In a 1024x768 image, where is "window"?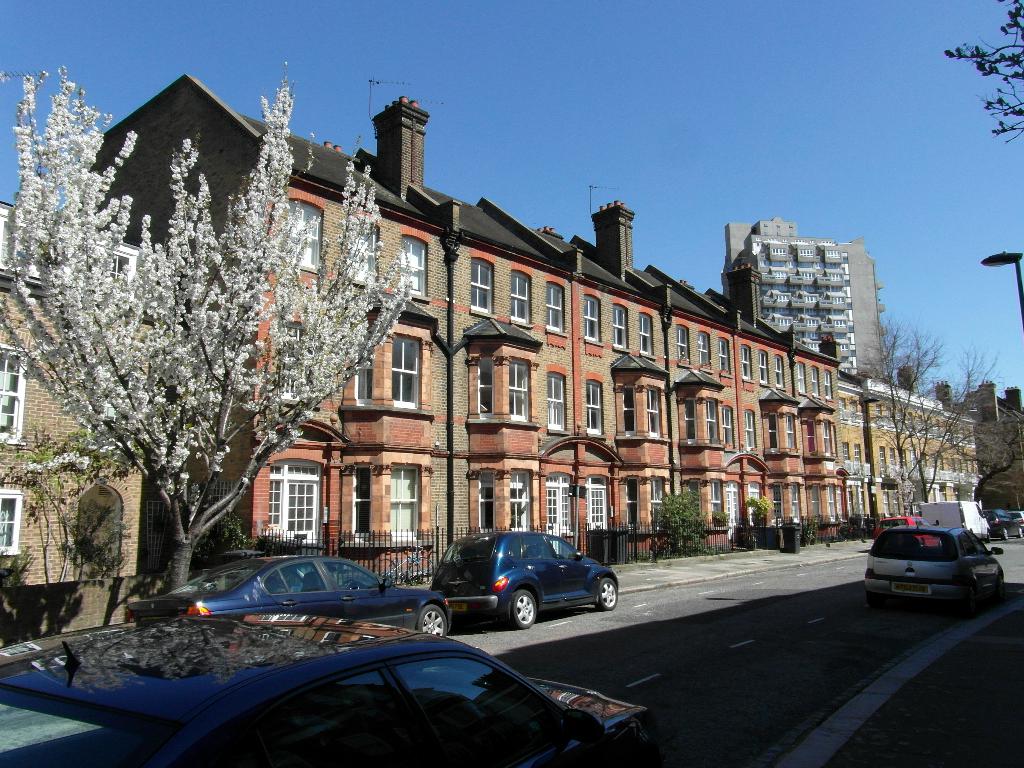
pyautogui.locateOnScreen(675, 321, 692, 362).
